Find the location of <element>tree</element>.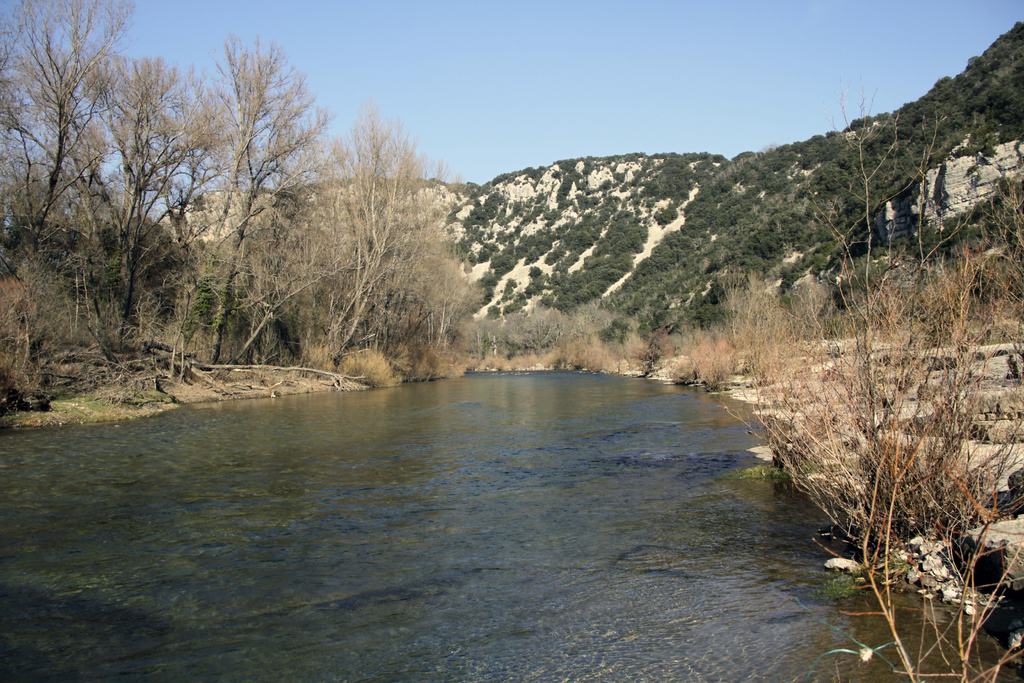
Location: box(100, 45, 222, 356).
